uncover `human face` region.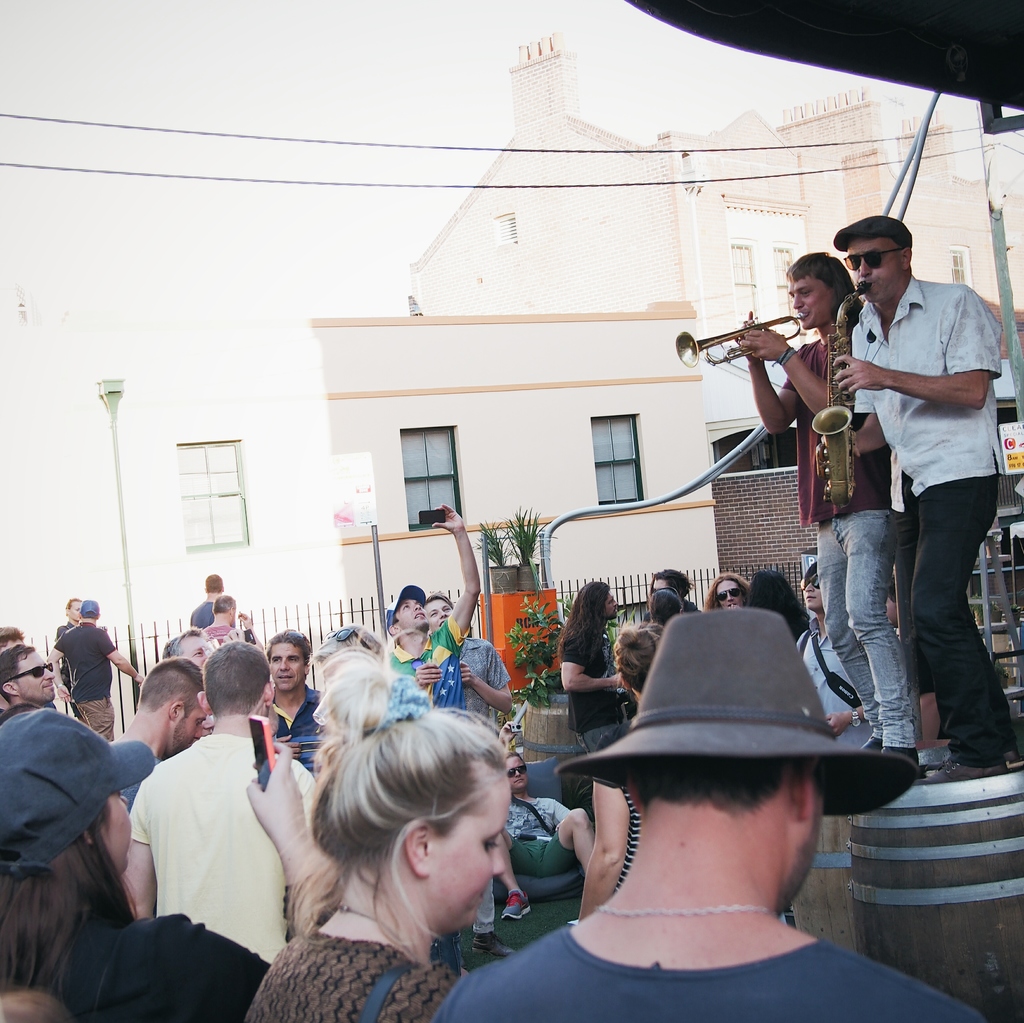
Uncovered: {"left": 271, "top": 639, "right": 307, "bottom": 686}.
